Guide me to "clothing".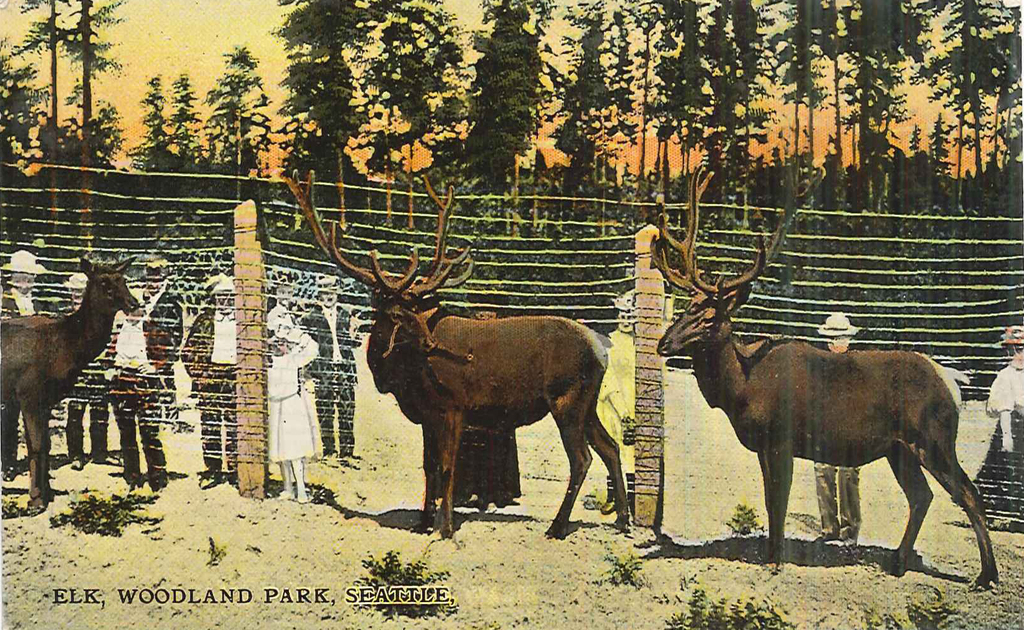
Guidance: box=[60, 336, 111, 470].
